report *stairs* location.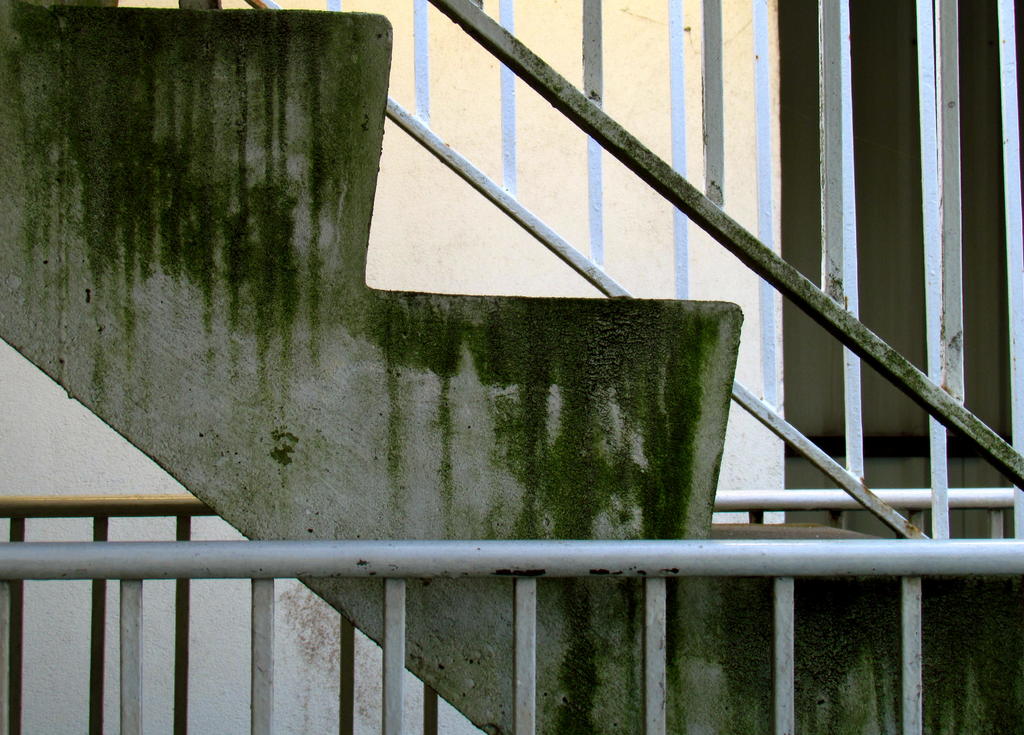
Report: locate(0, 1, 1023, 734).
